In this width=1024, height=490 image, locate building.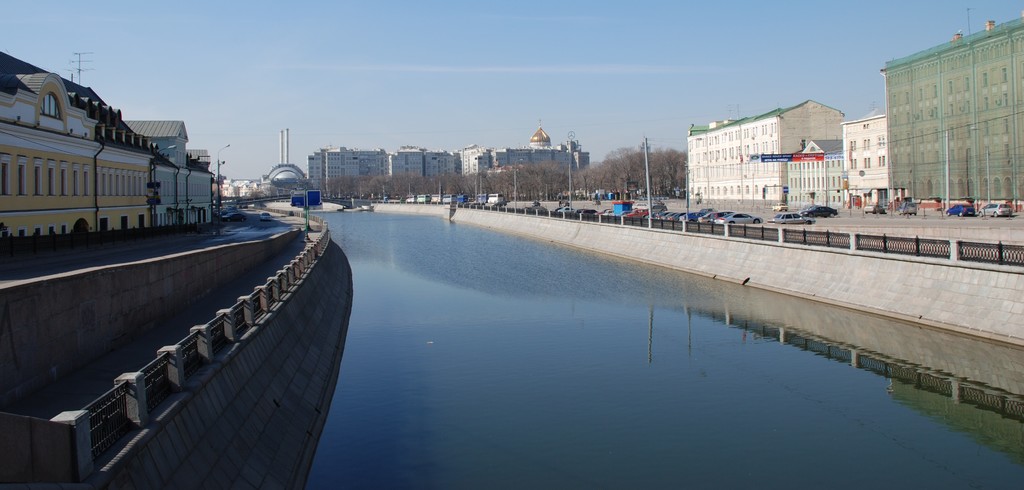
Bounding box: x1=840, y1=106, x2=885, y2=198.
